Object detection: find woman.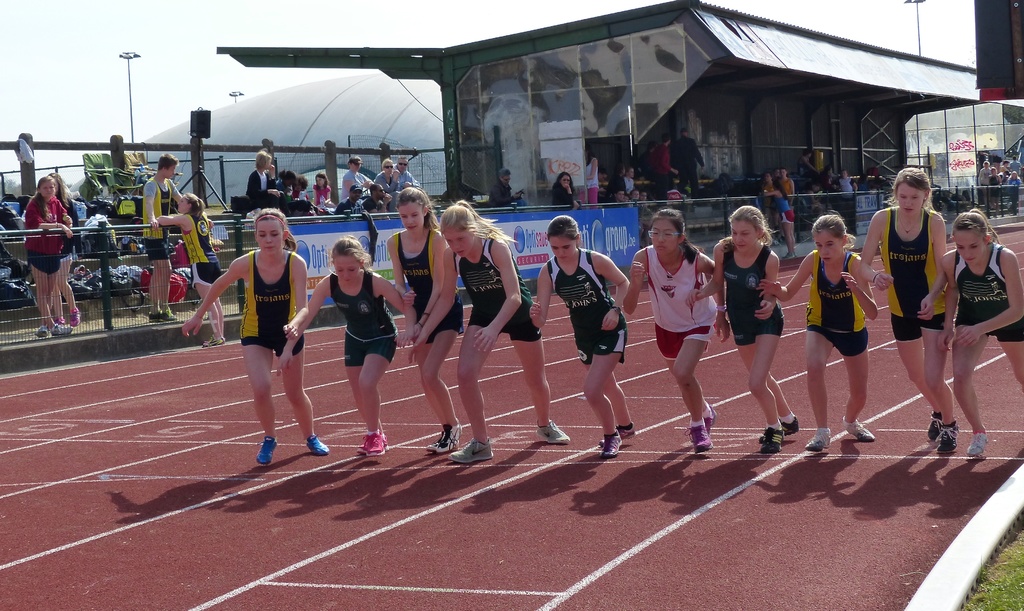
987 169 1002 218.
